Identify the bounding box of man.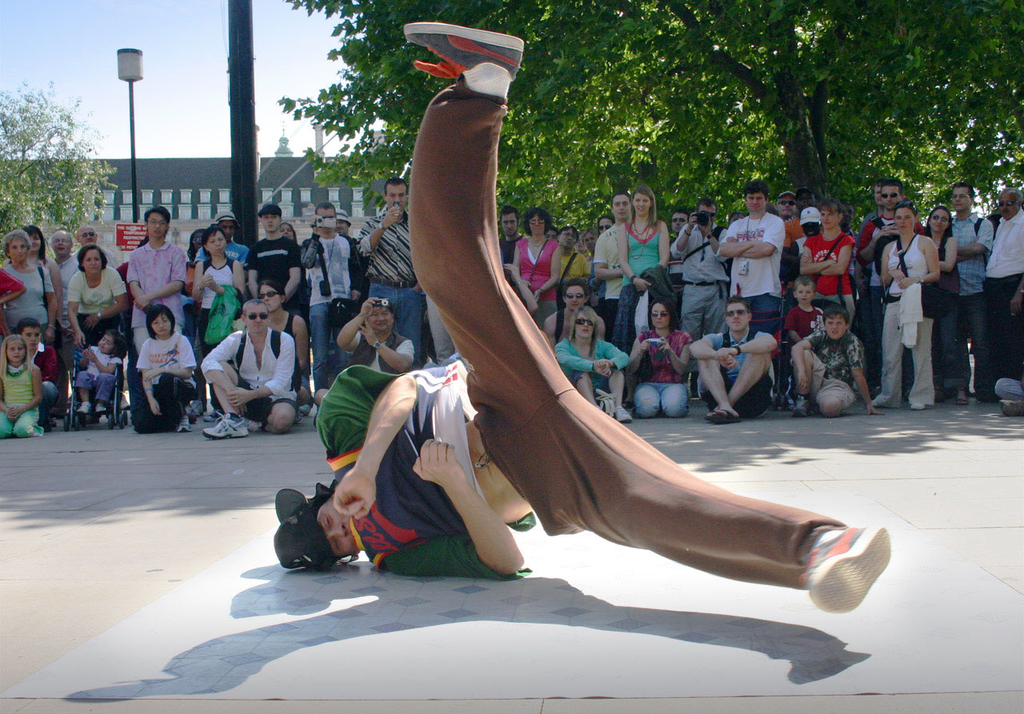
box=[720, 179, 788, 314].
